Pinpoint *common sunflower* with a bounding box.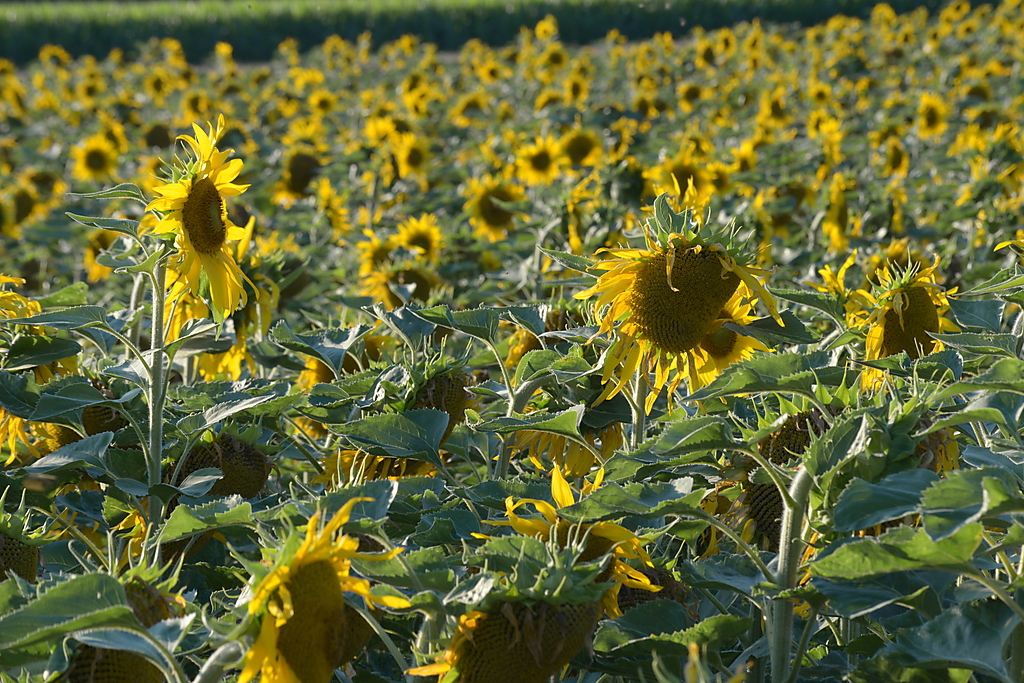
detection(143, 114, 260, 312).
